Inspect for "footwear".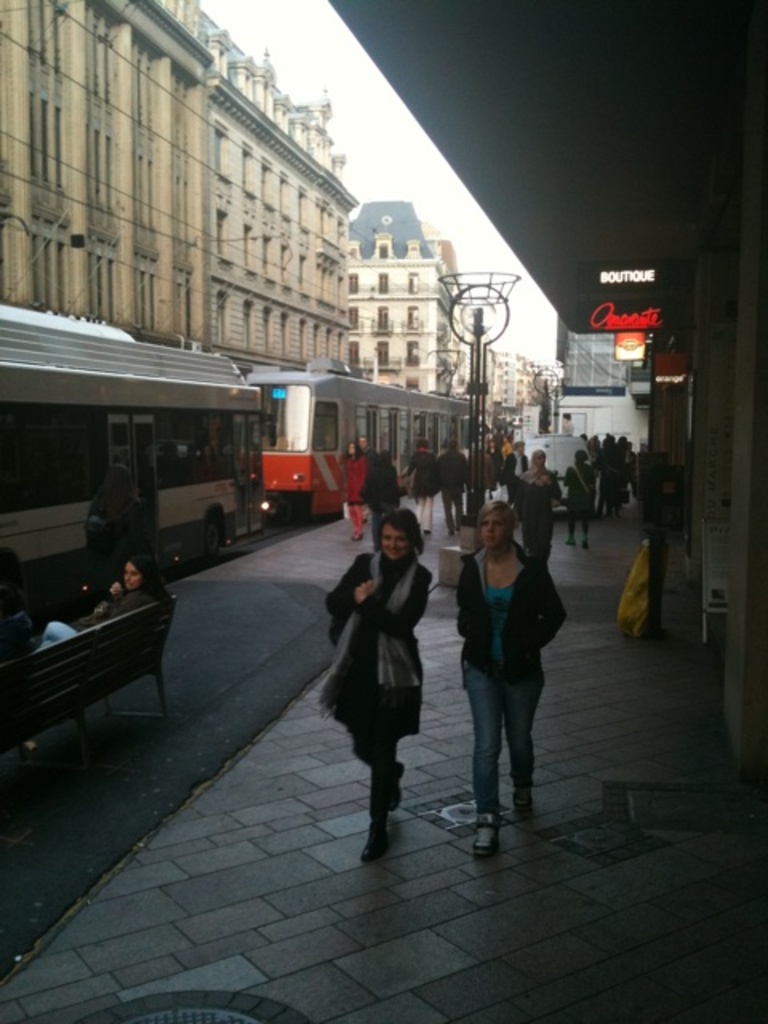
Inspection: 352,824,384,866.
